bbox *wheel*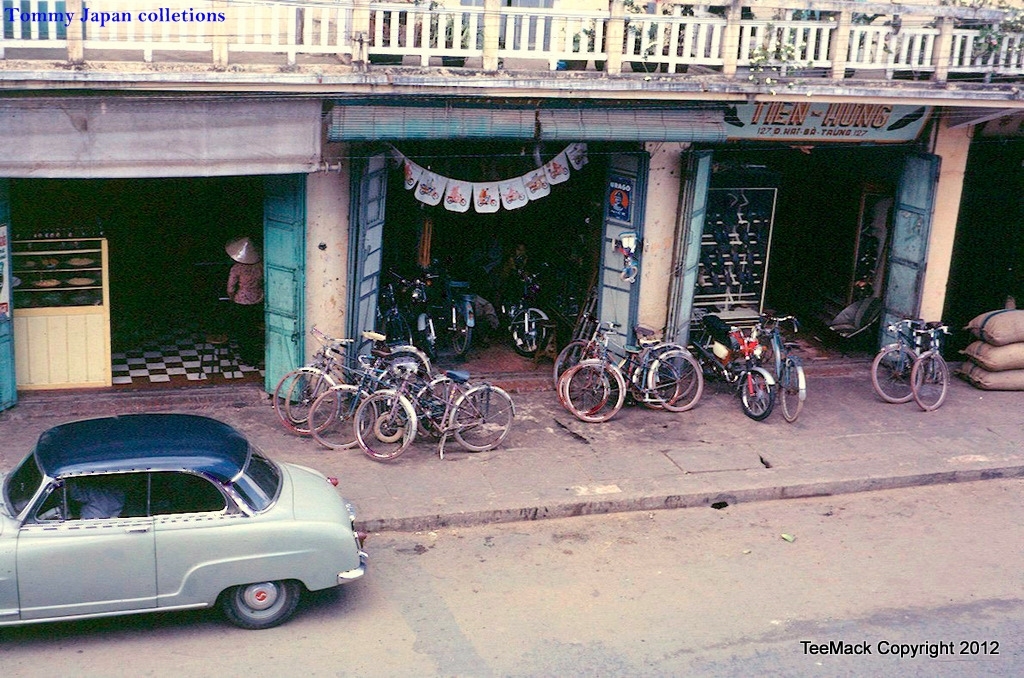
Rect(565, 361, 620, 425)
